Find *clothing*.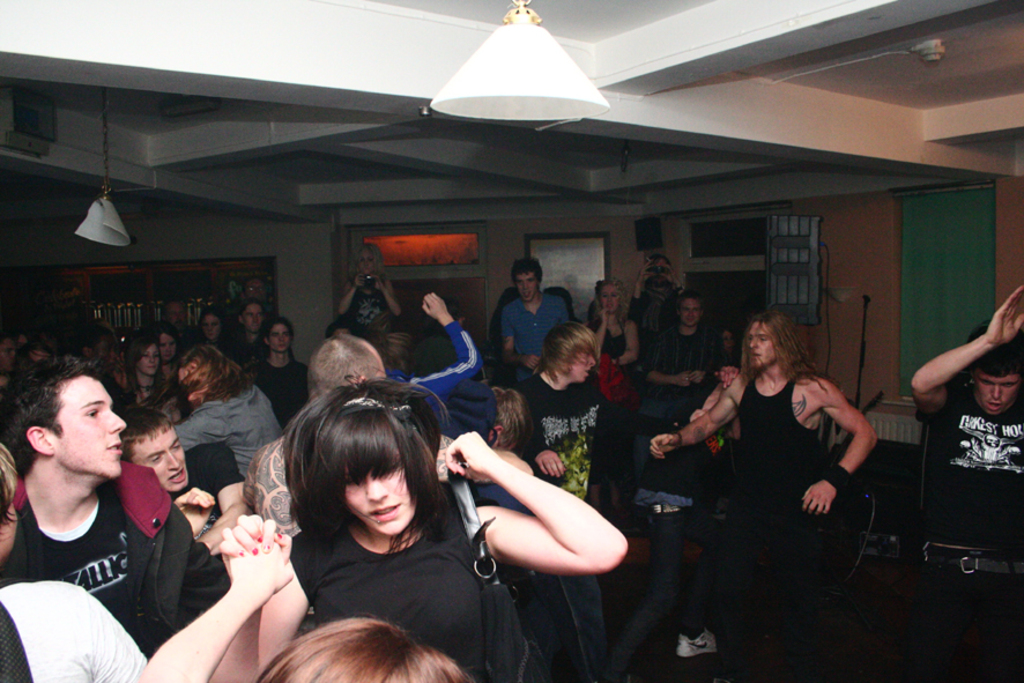
{"left": 0, "top": 569, "right": 166, "bottom": 682}.
